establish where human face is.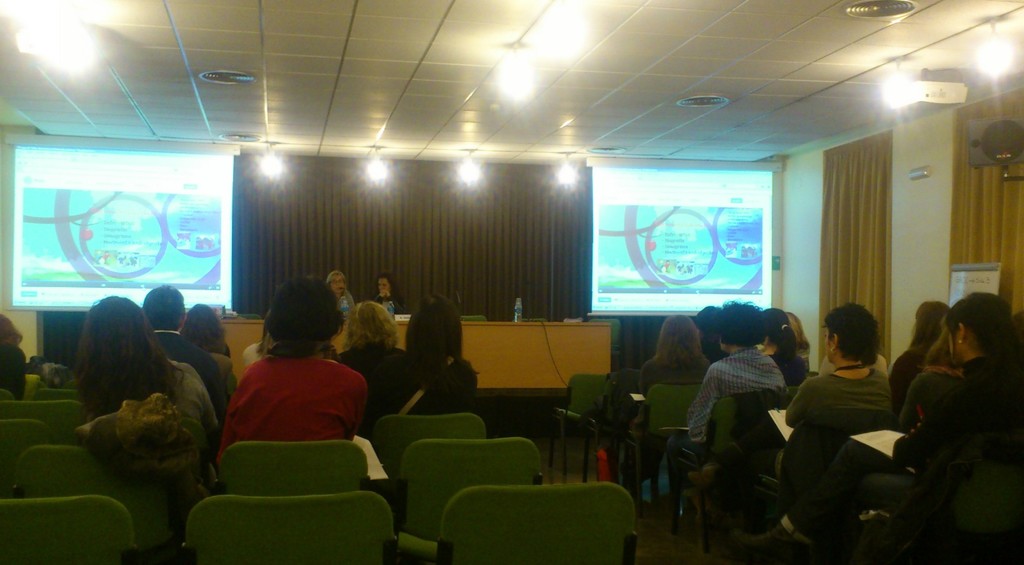
Established at select_region(379, 278, 389, 299).
